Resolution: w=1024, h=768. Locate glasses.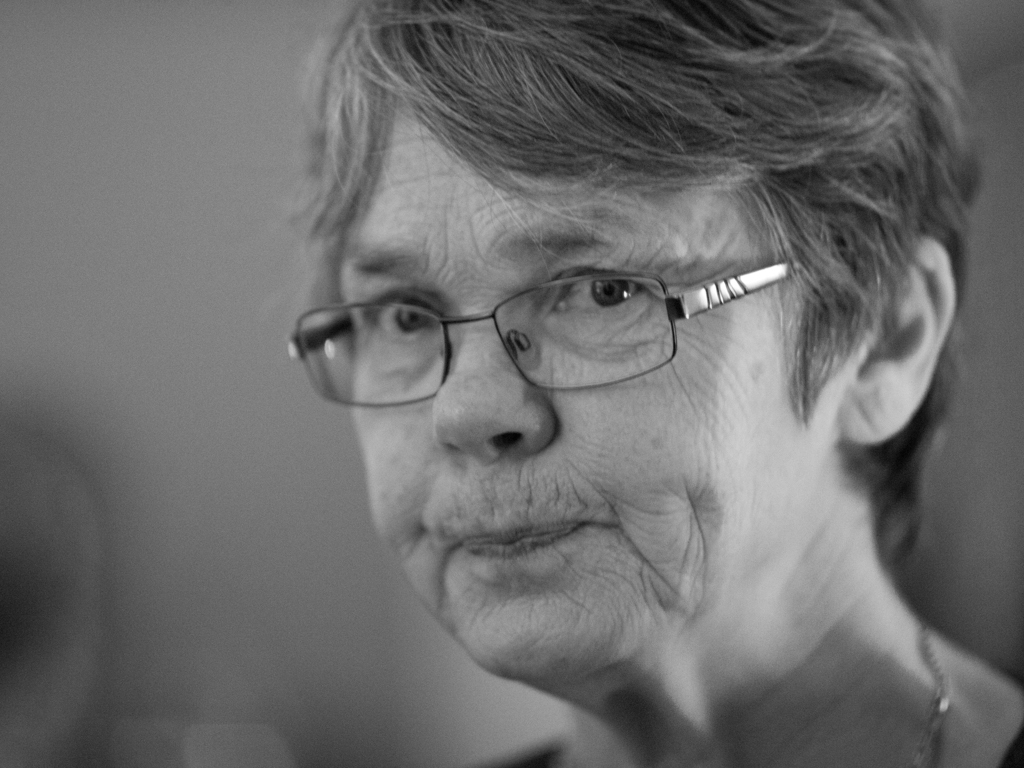
283,263,805,409.
